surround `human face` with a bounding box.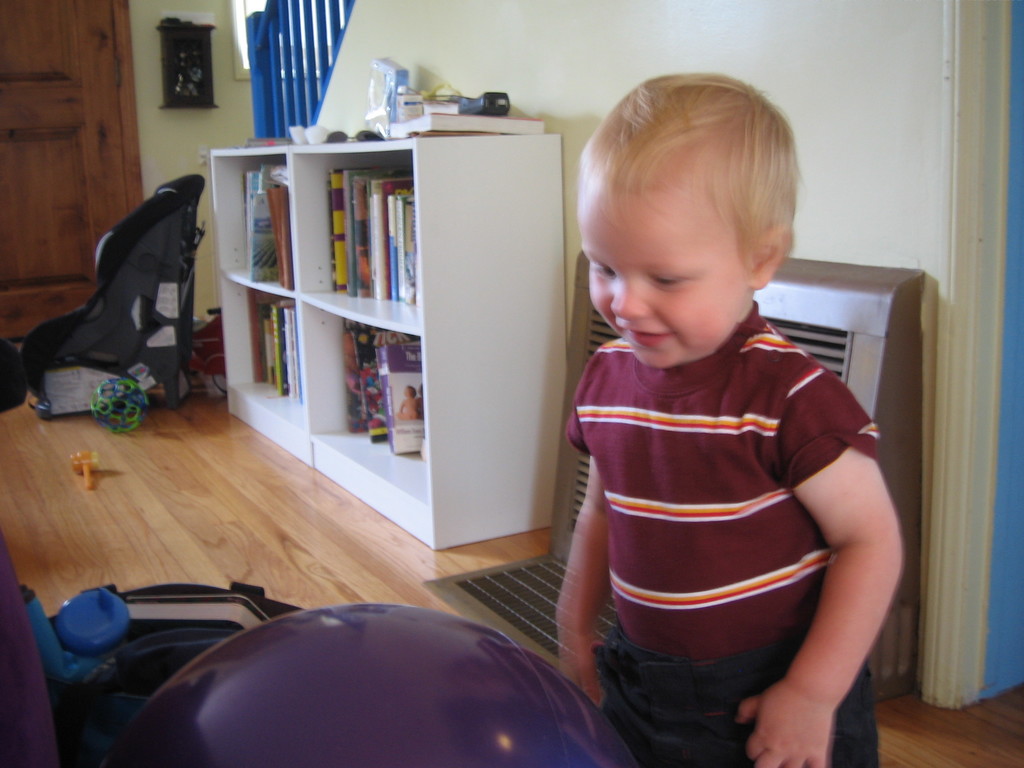
l=577, t=182, r=750, b=367.
